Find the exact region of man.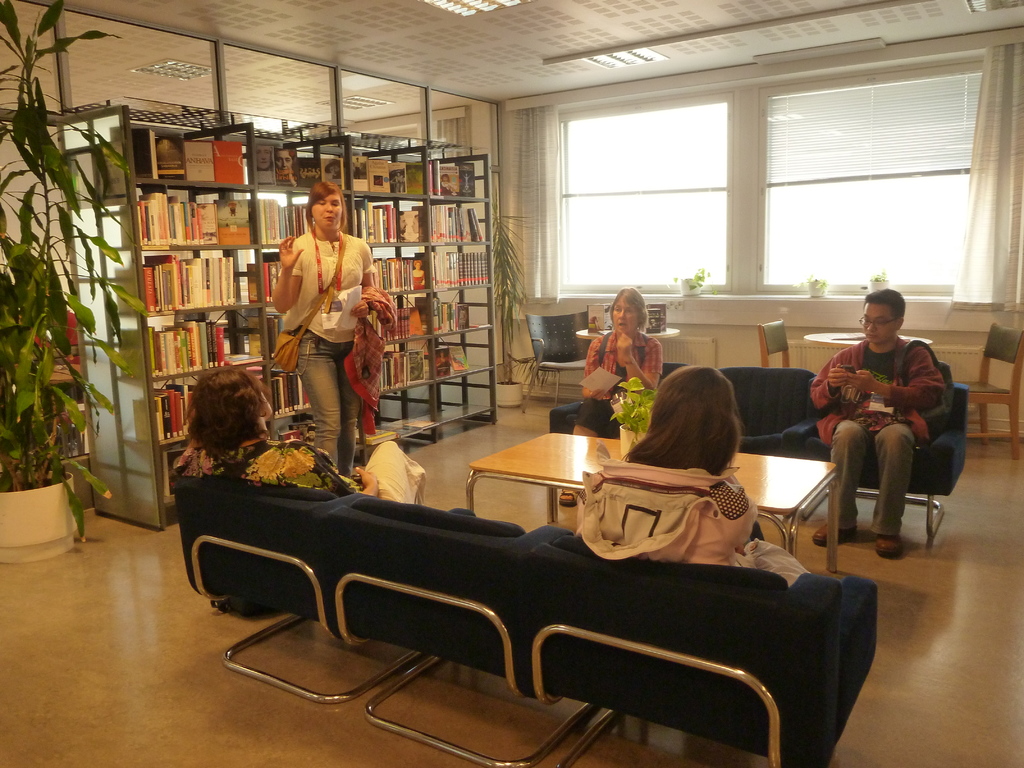
Exact region: x1=816 y1=281 x2=938 y2=554.
